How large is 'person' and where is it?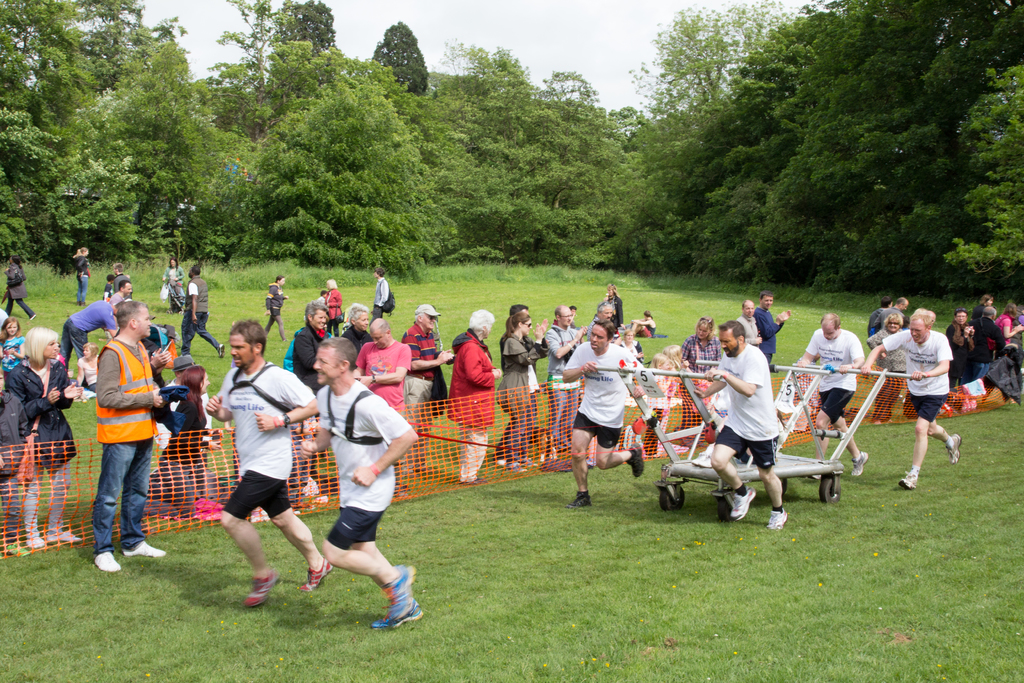
Bounding box: 637/310/657/339.
